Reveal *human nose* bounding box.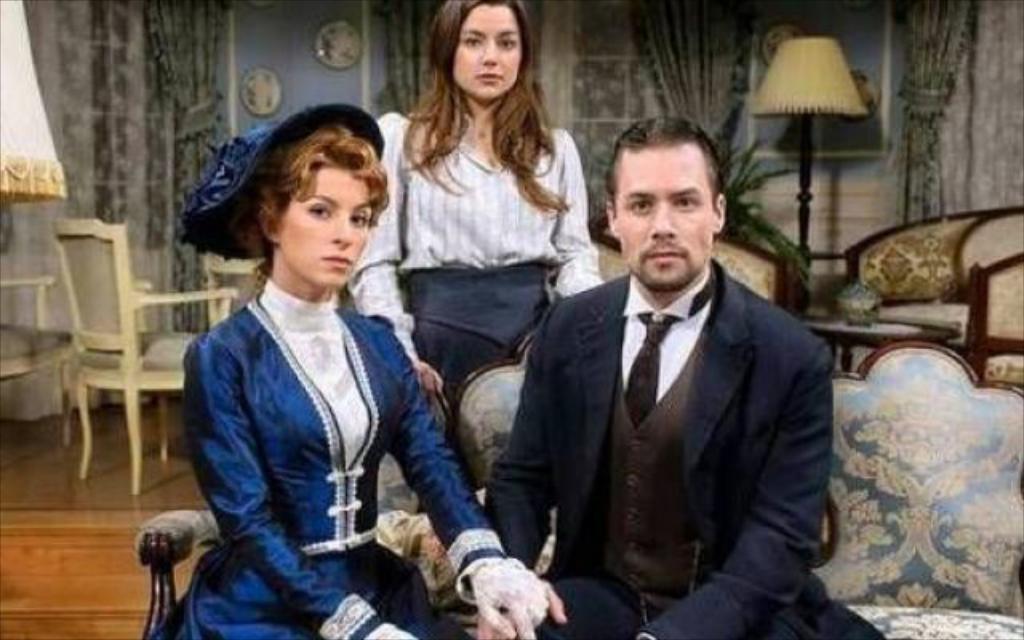
Revealed: [480, 43, 499, 64].
